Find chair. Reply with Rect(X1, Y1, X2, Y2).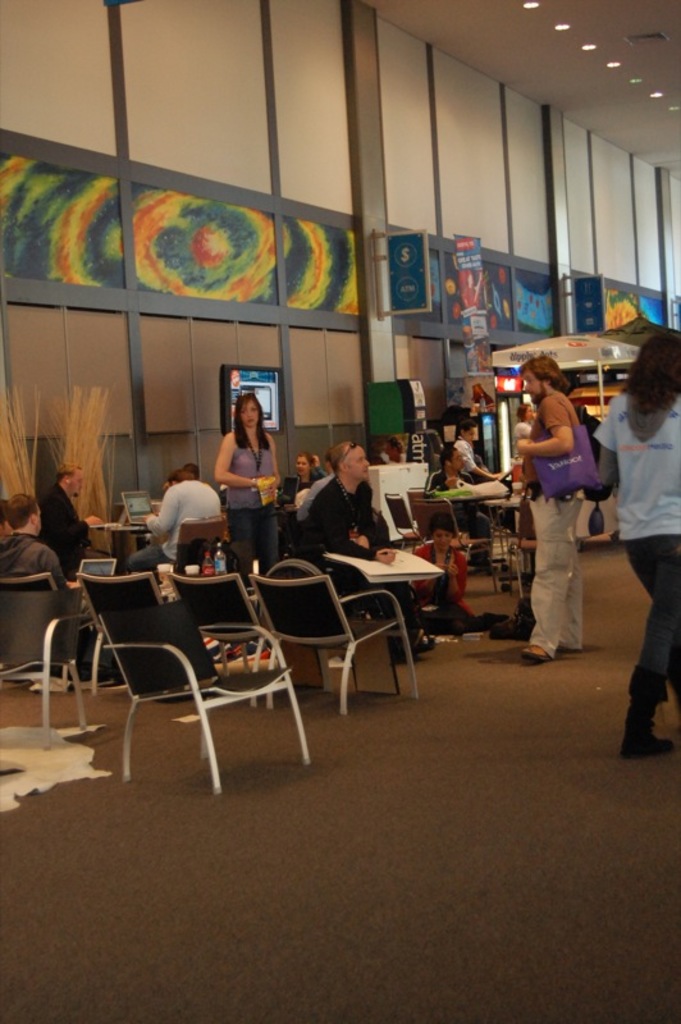
Rect(501, 503, 536, 602).
